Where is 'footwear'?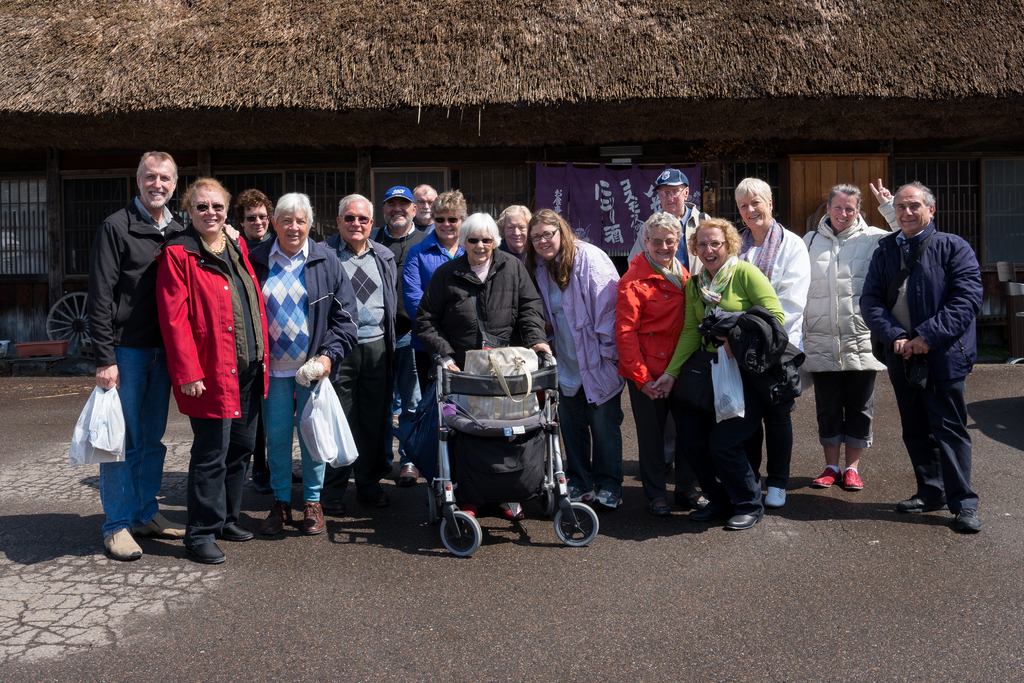
left=678, top=490, right=706, bottom=509.
